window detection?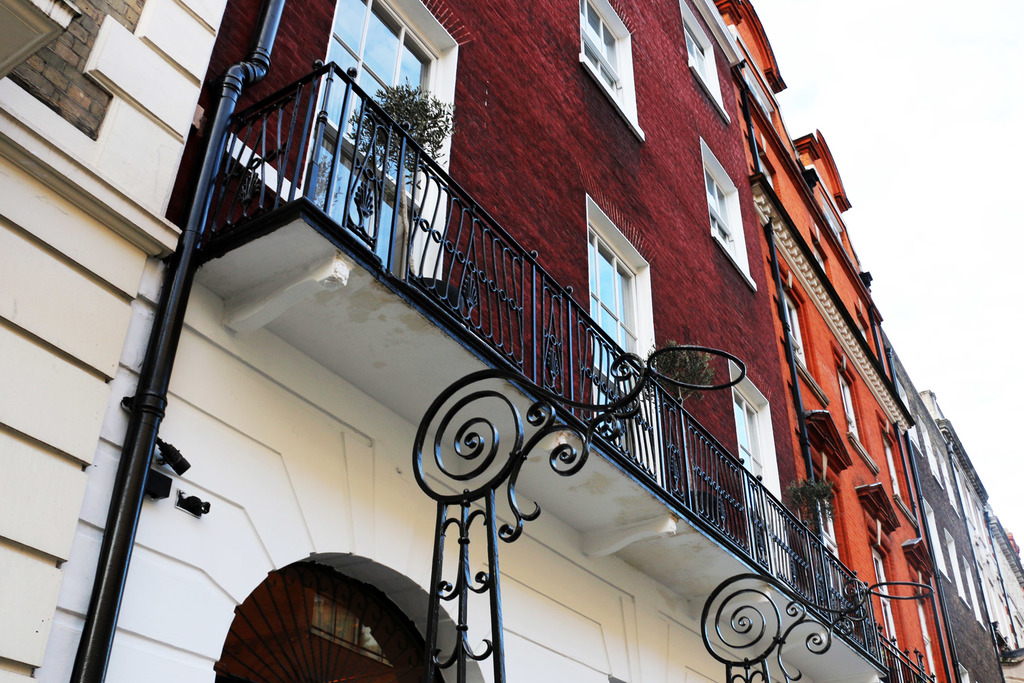
rect(762, 151, 780, 195)
